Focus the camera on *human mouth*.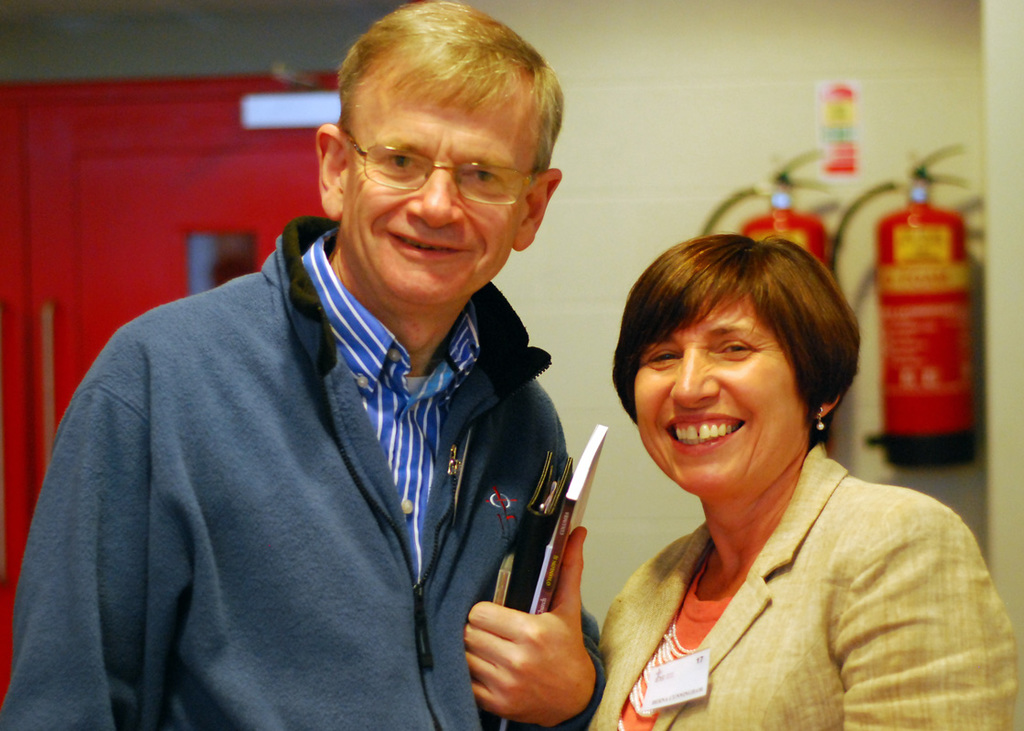
Focus region: BBox(375, 222, 466, 270).
